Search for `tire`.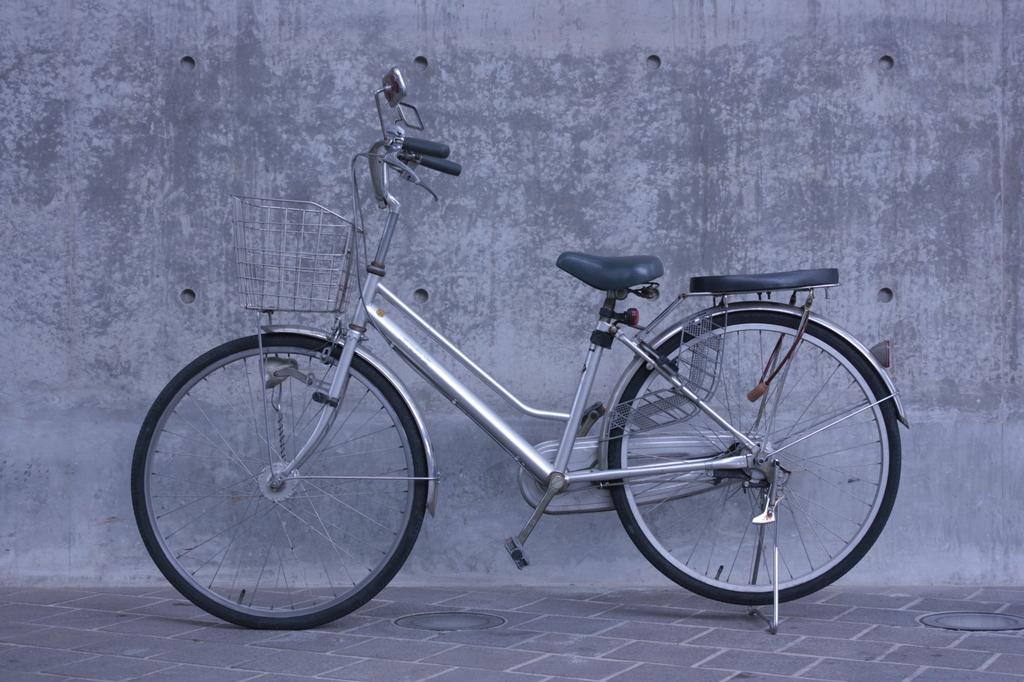
Found at box(604, 308, 902, 603).
